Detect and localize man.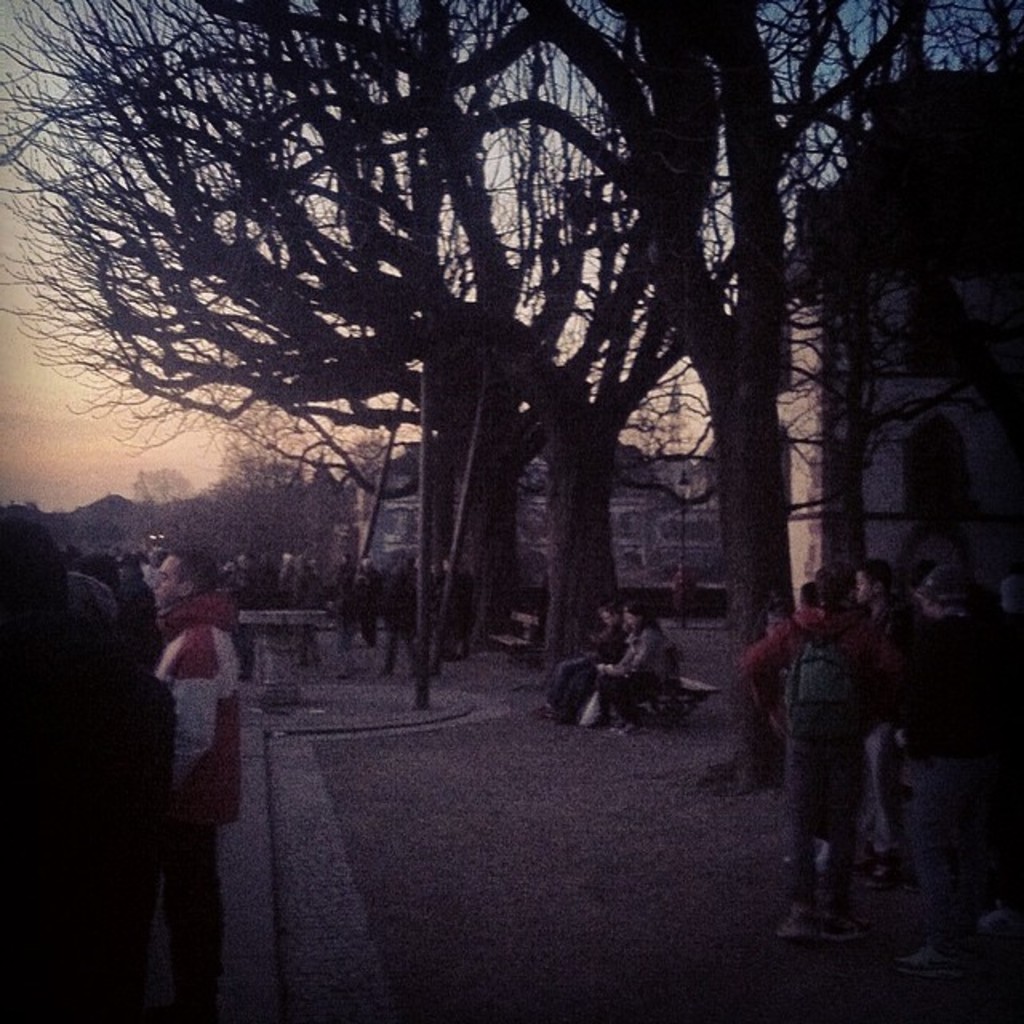
Localized at bbox(149, 547, 248, 1022).
